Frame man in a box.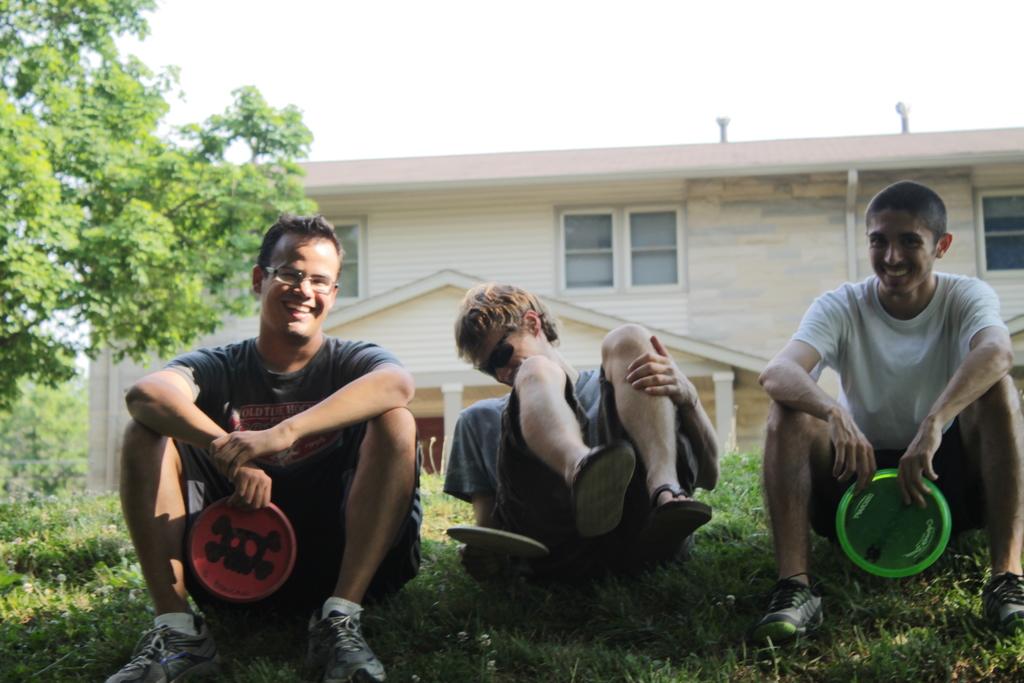
(442,283,721,578).
